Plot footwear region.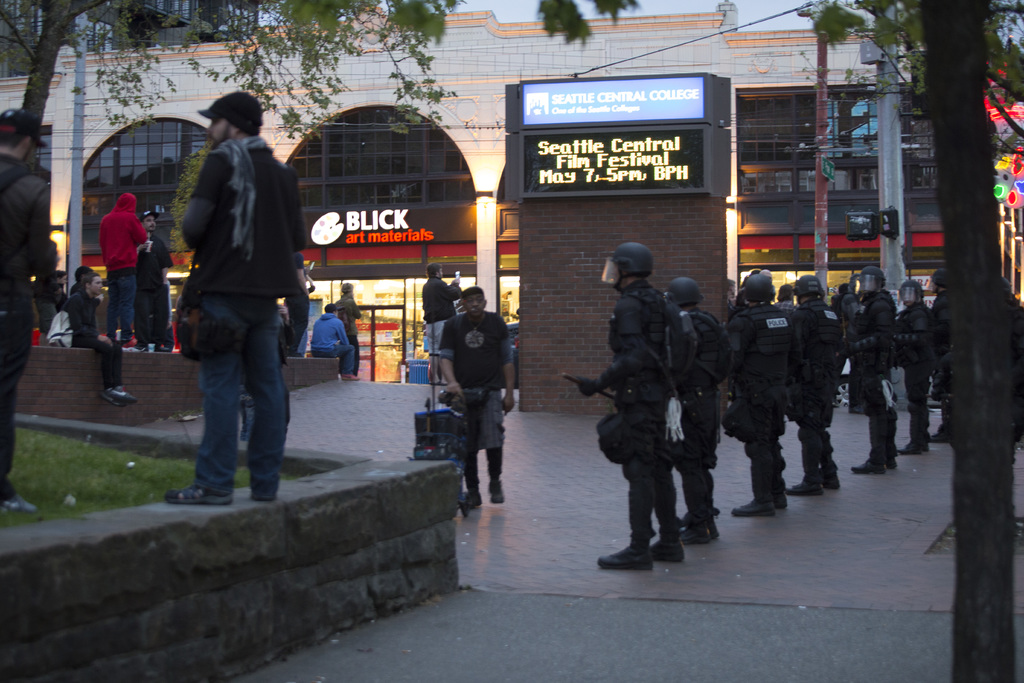
Plotted at 491/486/507/506.
